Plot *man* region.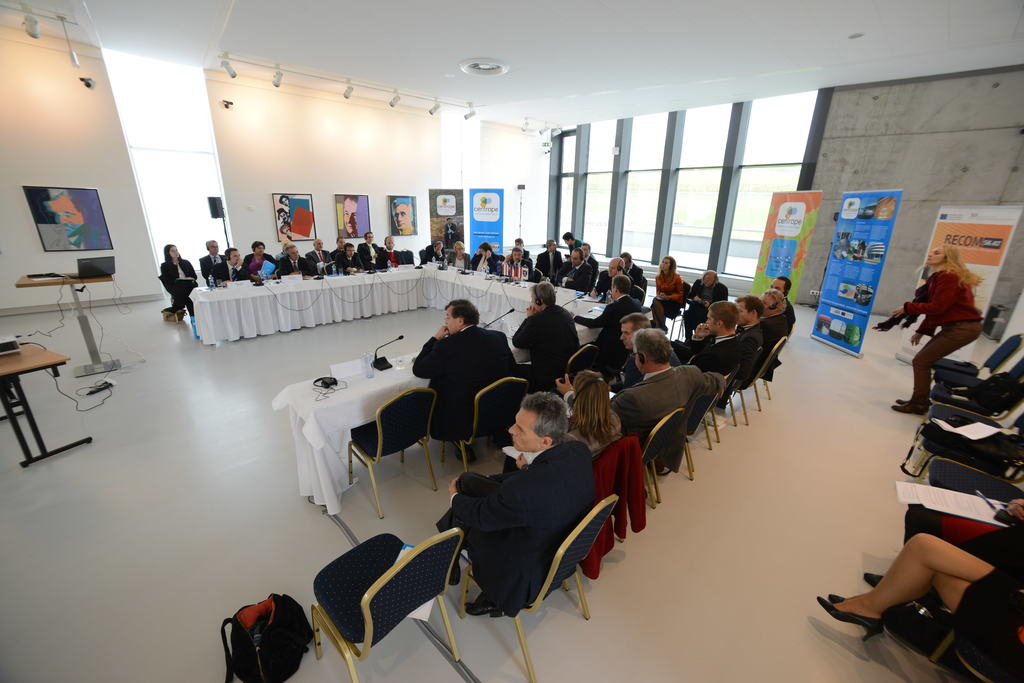
Plotted at box(393, 198, 417, 230).
